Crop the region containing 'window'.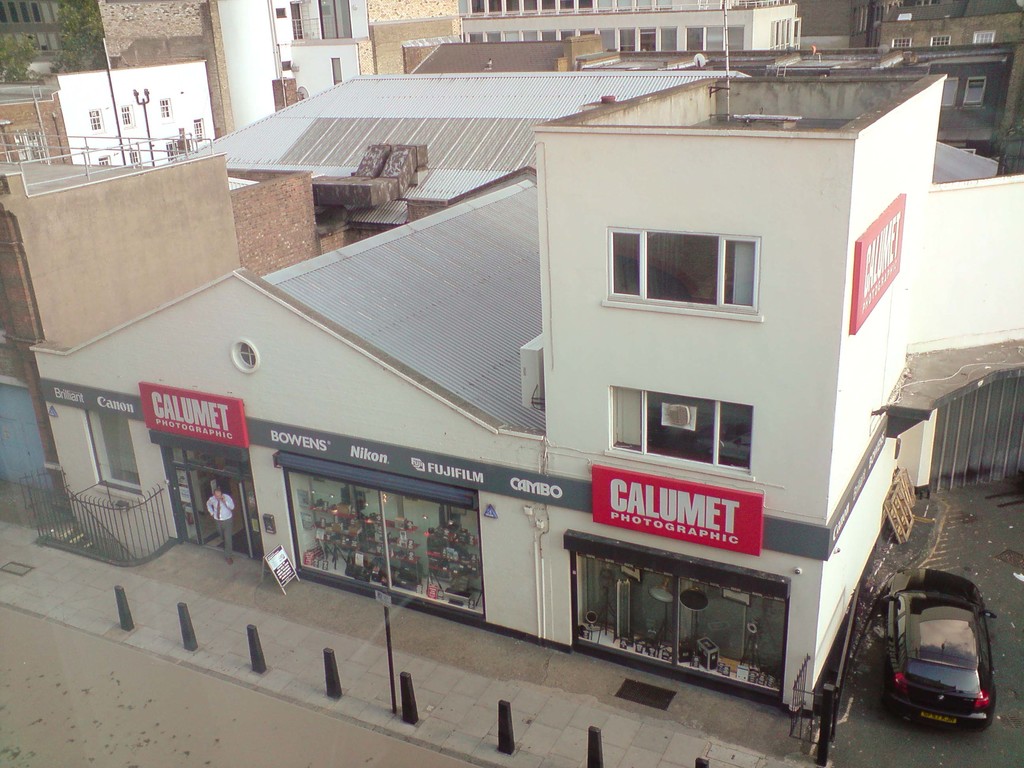
Crop region: bbox=[972, 29, 993, 44].
